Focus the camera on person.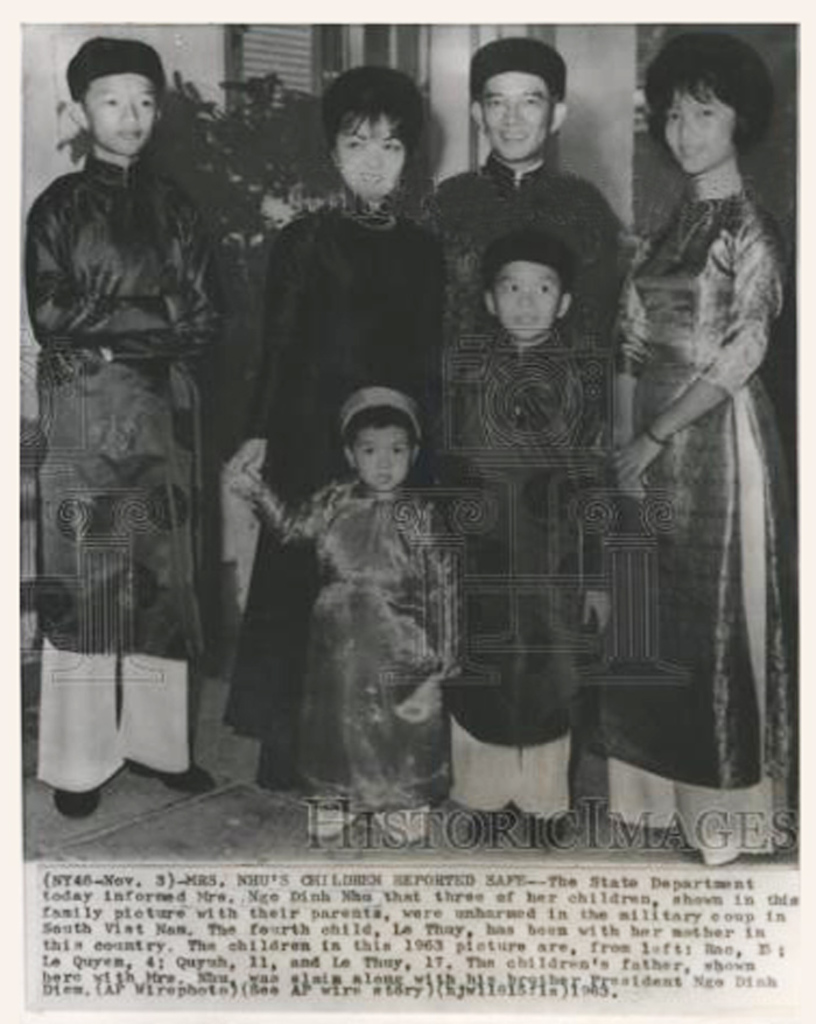
Focus region: pyautogui.locateOnScreen(599, 7, 800, 851).
